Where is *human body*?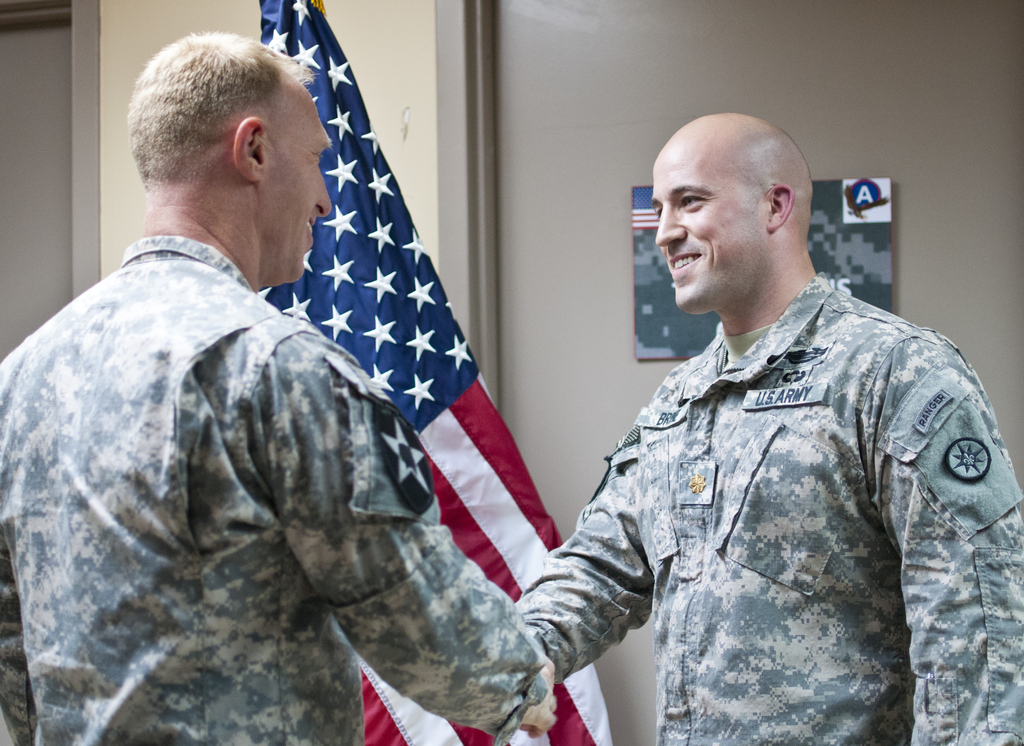
x1=26 y1=40 x2=568 y2=728.
